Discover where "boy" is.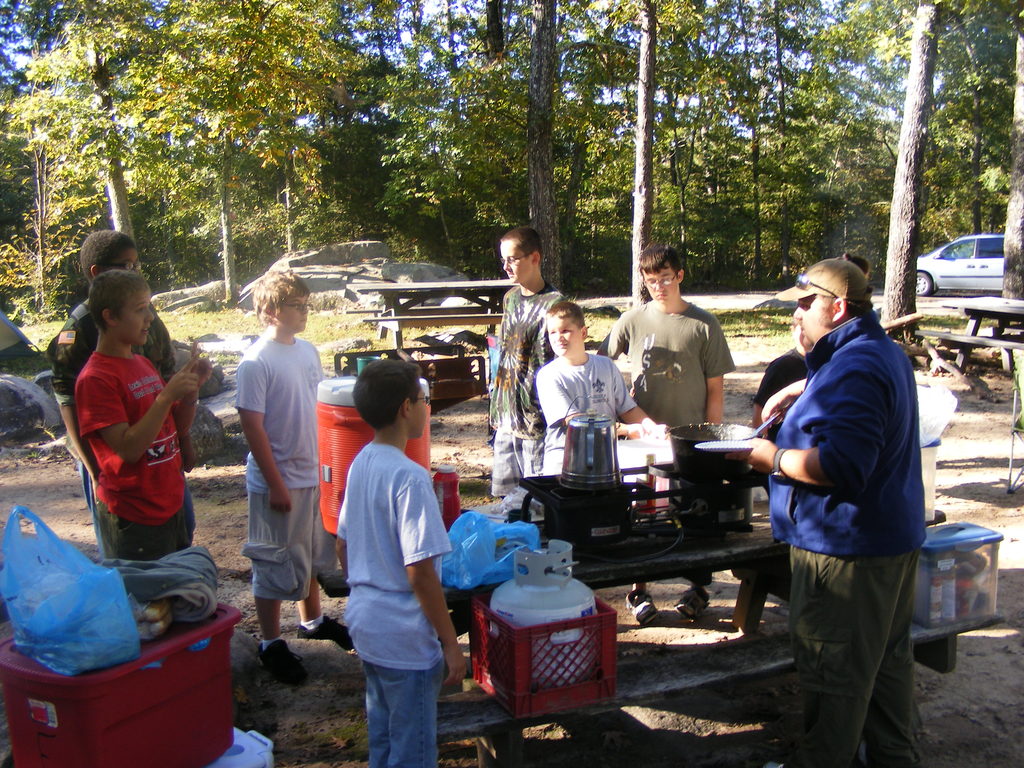
Discovered at (x1=483, y1=224, x2=567, y2=499).
